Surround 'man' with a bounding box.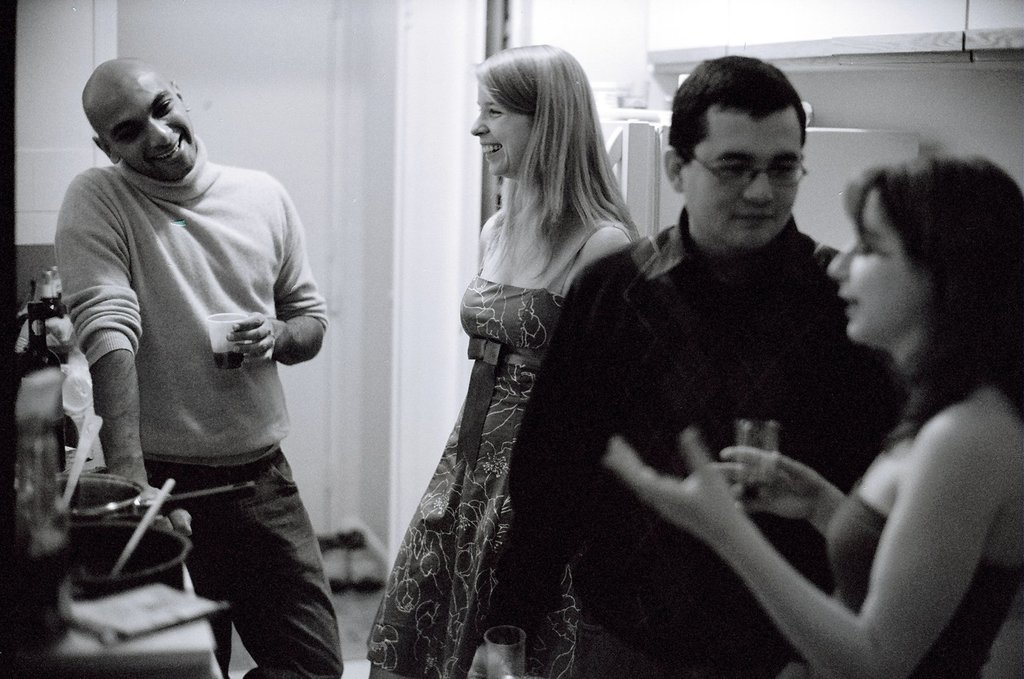
490 53 919 677.
